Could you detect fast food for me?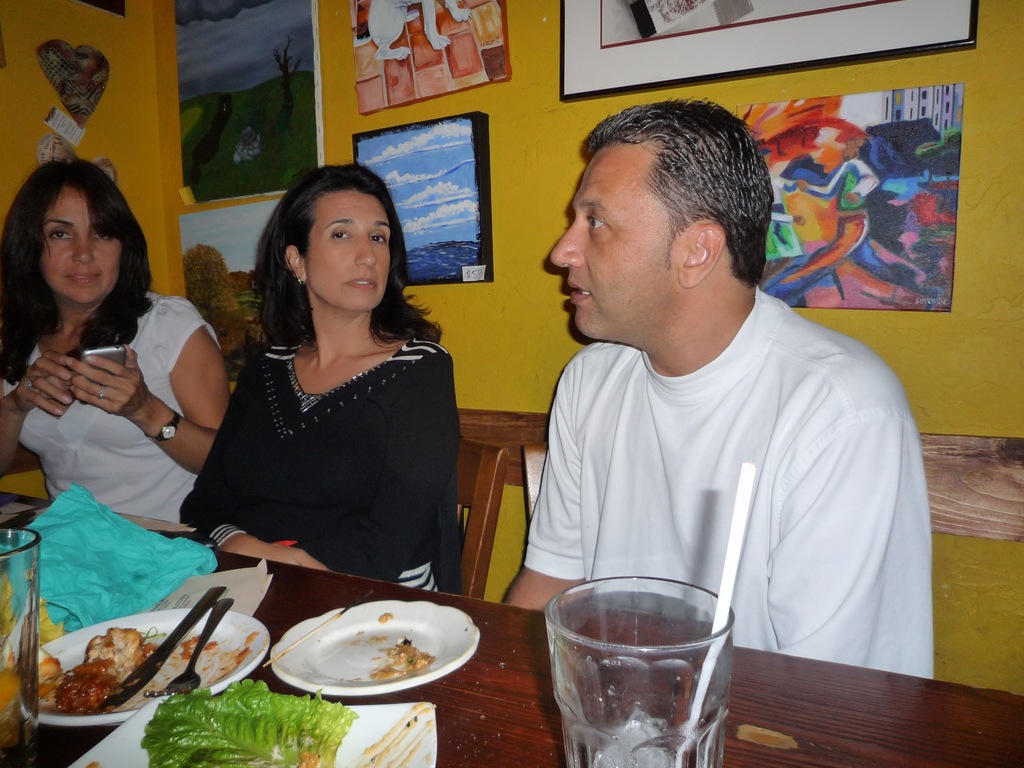
Detection result: <region>28, 617, 172, 709</region>.
